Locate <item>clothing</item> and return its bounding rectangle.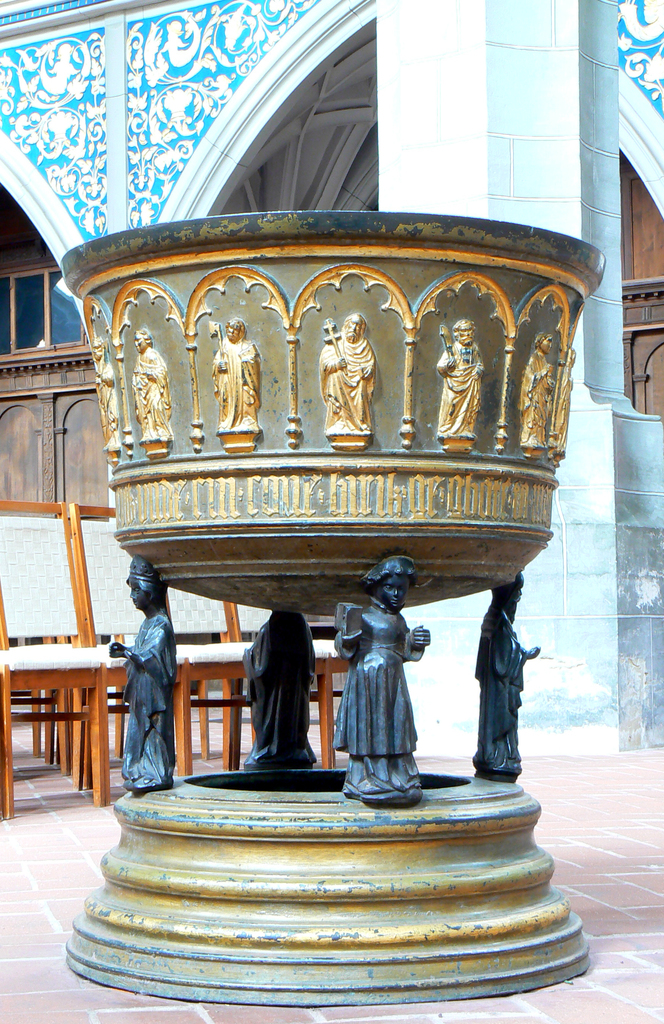
(left=124, top=605, right=180, bottom=790).
